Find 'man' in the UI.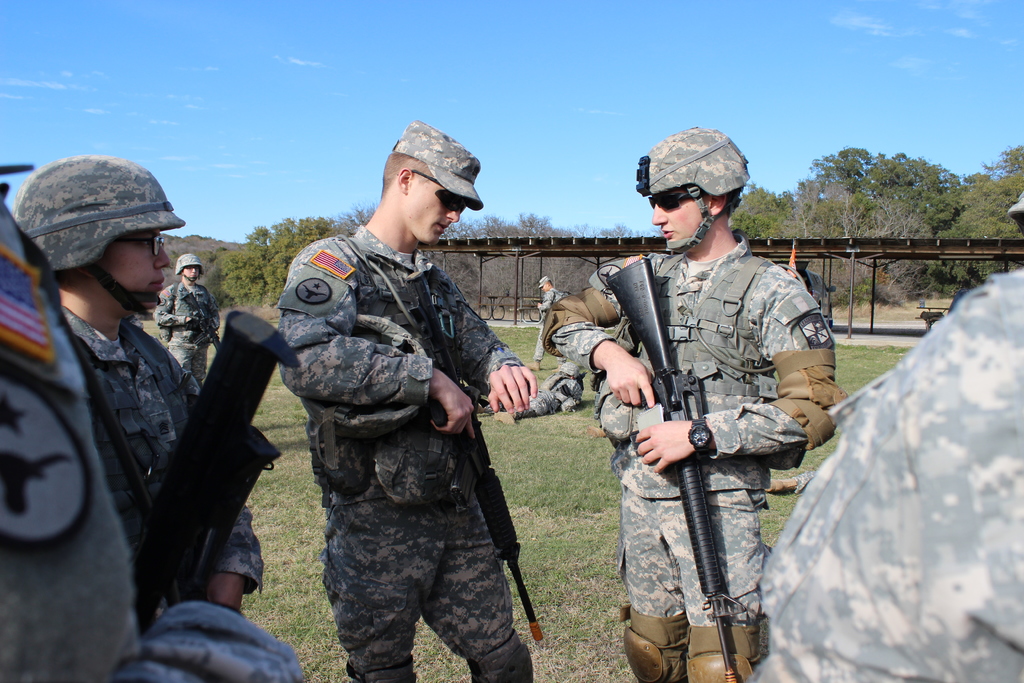
UI element at [x1=534, y1=273, x2=572, y2=357].
